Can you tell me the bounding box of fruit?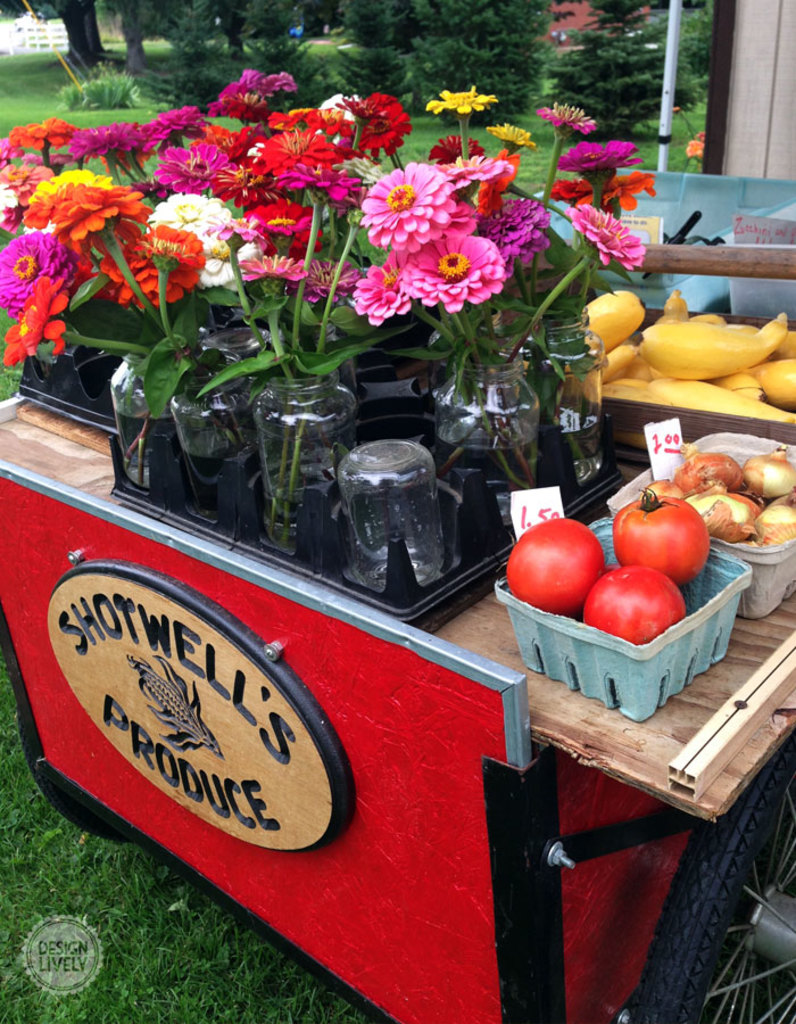
x1=620, y1=490, x2=702, y2=587.
